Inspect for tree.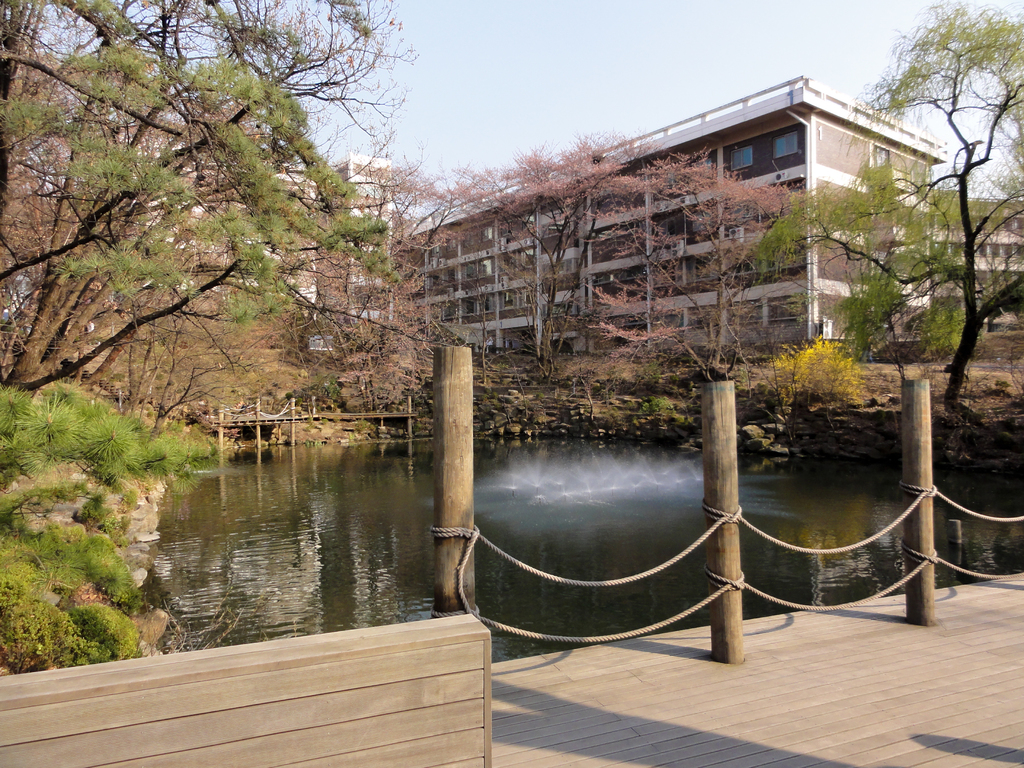
Inspection: {"left": 0, "top": 67, "right": 322, "bottom": 381}.
